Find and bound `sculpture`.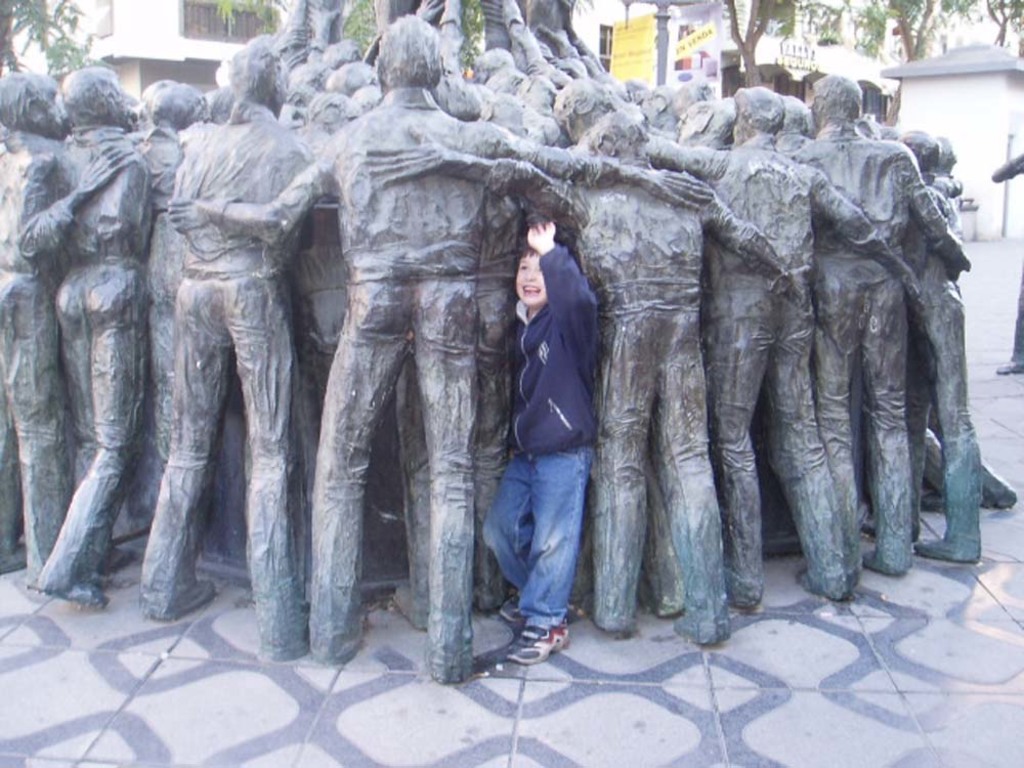
Bound: bbox=[155, 20, 735, 693].
